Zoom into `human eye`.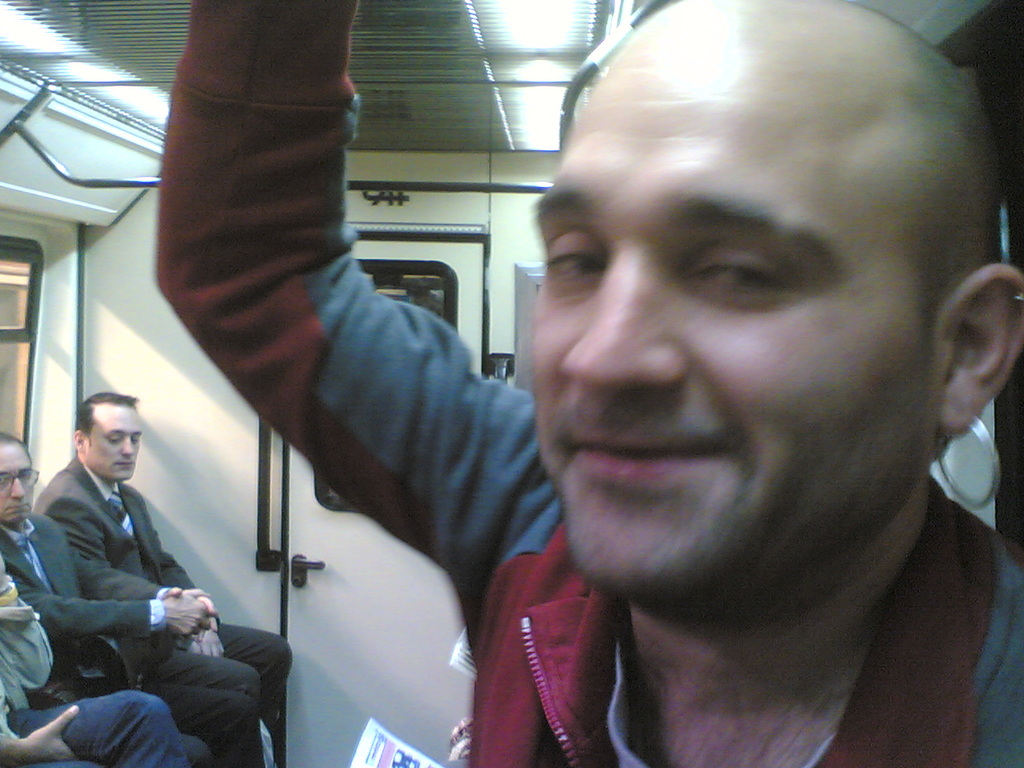
Zoom target: bbox=[686, 247, 798, 307].
